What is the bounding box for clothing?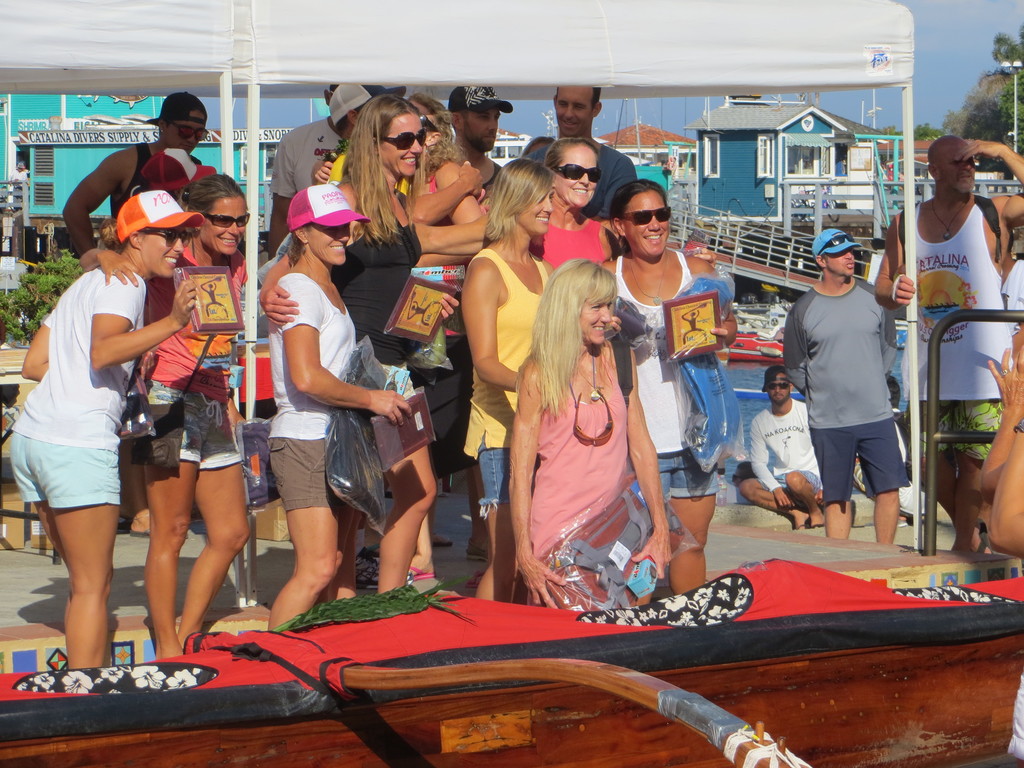
x1=605, y1=248, x2=711, y2=457.
